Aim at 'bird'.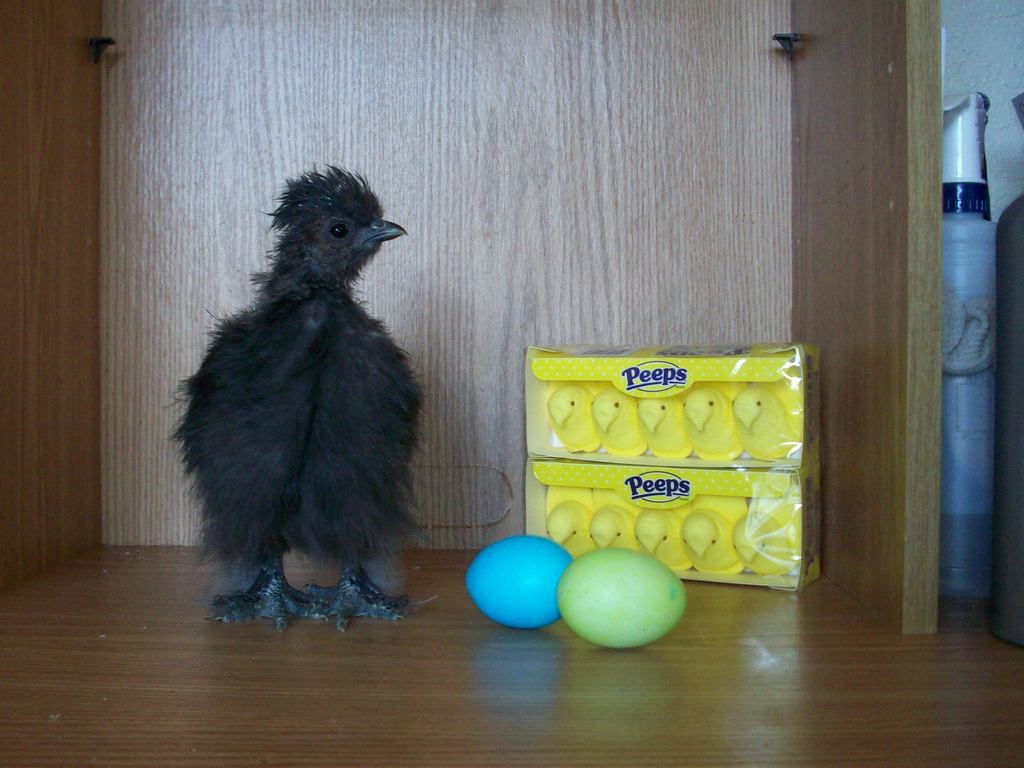
Aimed at 731,386,788,463.
